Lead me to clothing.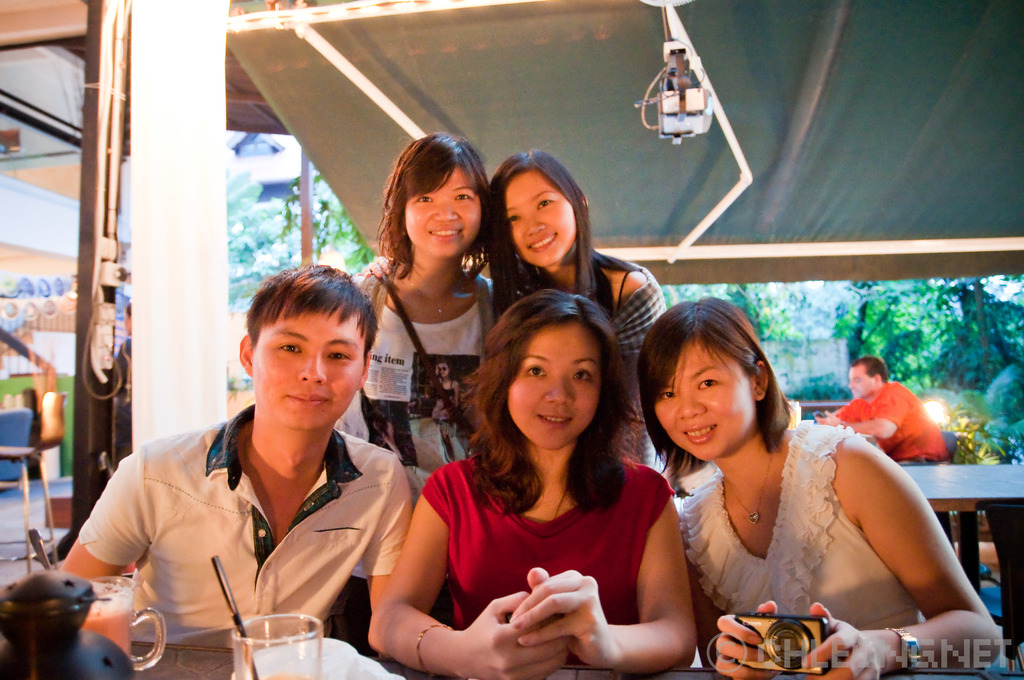
Lead to x1=676, y1=423, x2=913, y2=634.
